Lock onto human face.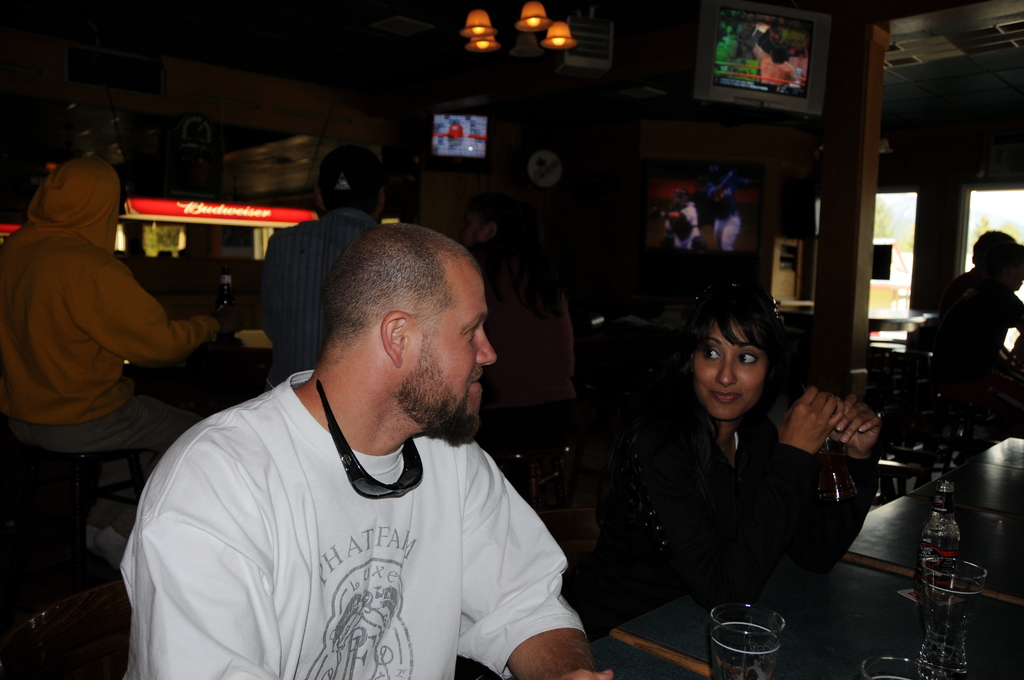
Locked: 696, 318, 763, 418.
